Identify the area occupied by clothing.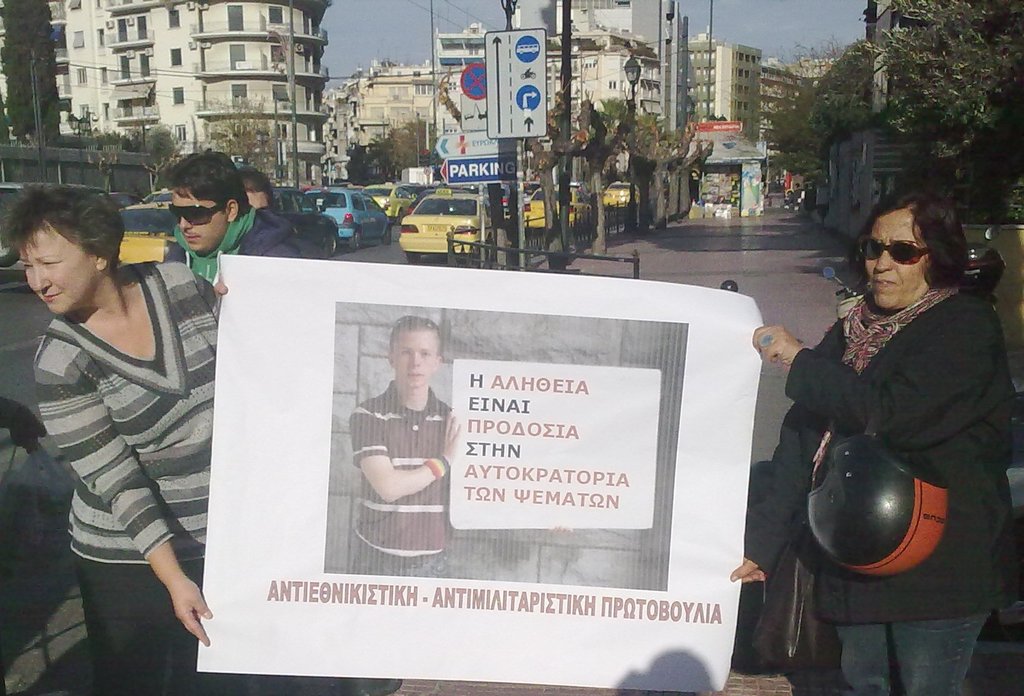
Area: (left=175, top=209, right=301, bottom=313).
